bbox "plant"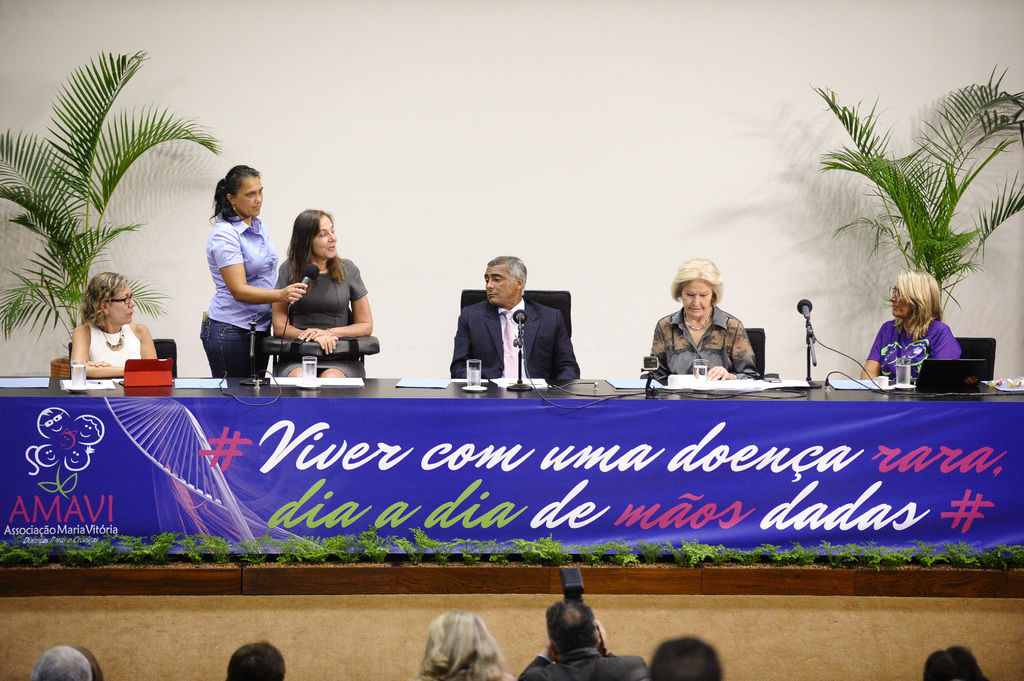
region(911, 534, 947, 568)
